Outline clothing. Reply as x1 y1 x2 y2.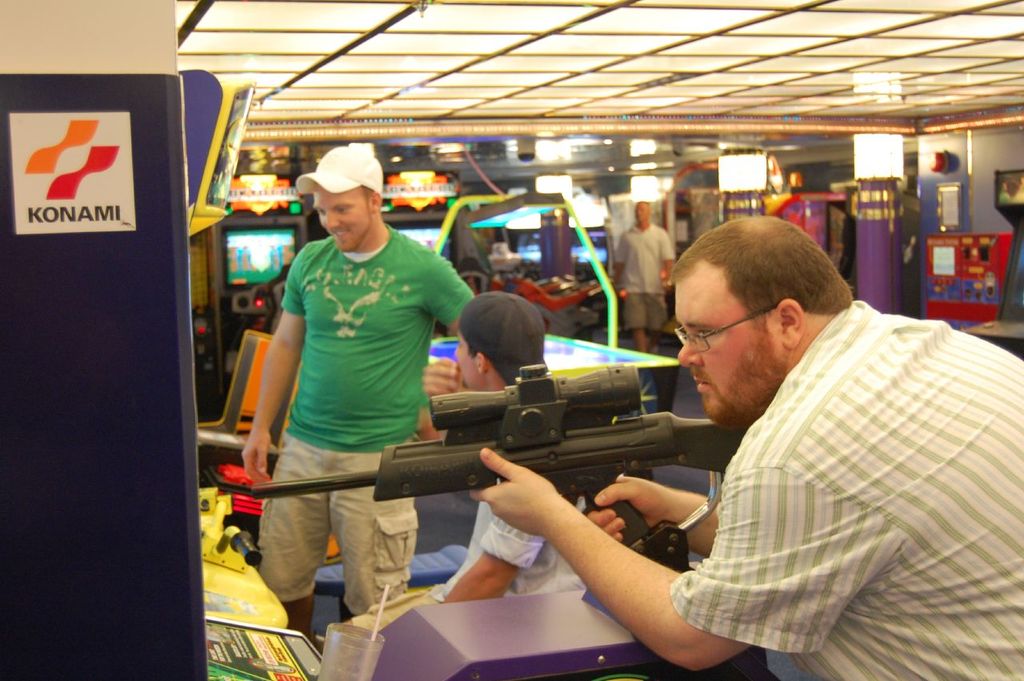
352 501 590 635.
